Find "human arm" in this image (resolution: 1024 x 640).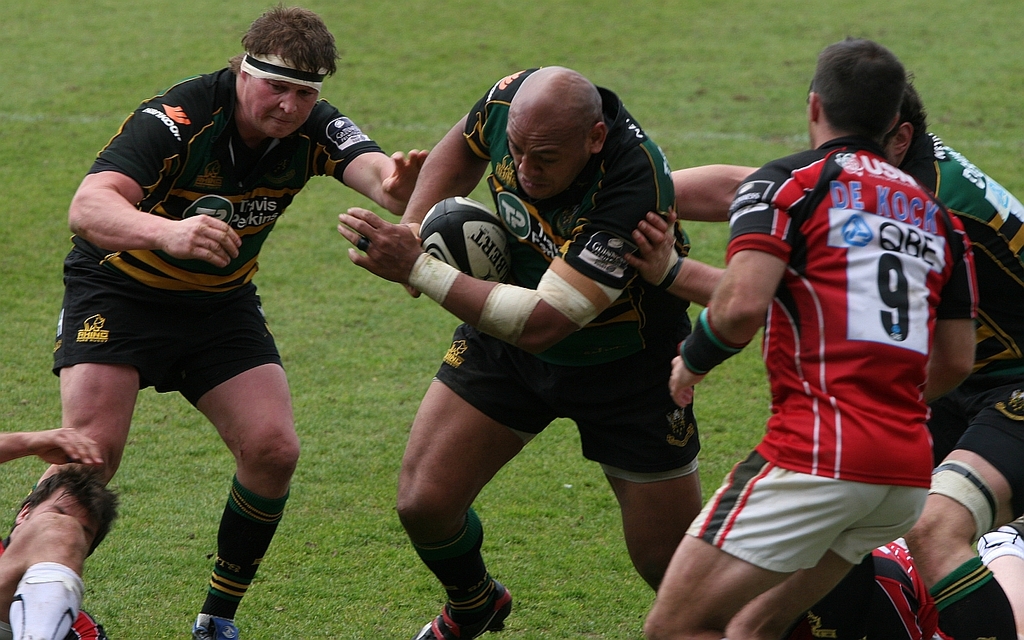
region(60, 78, 243, 274).
